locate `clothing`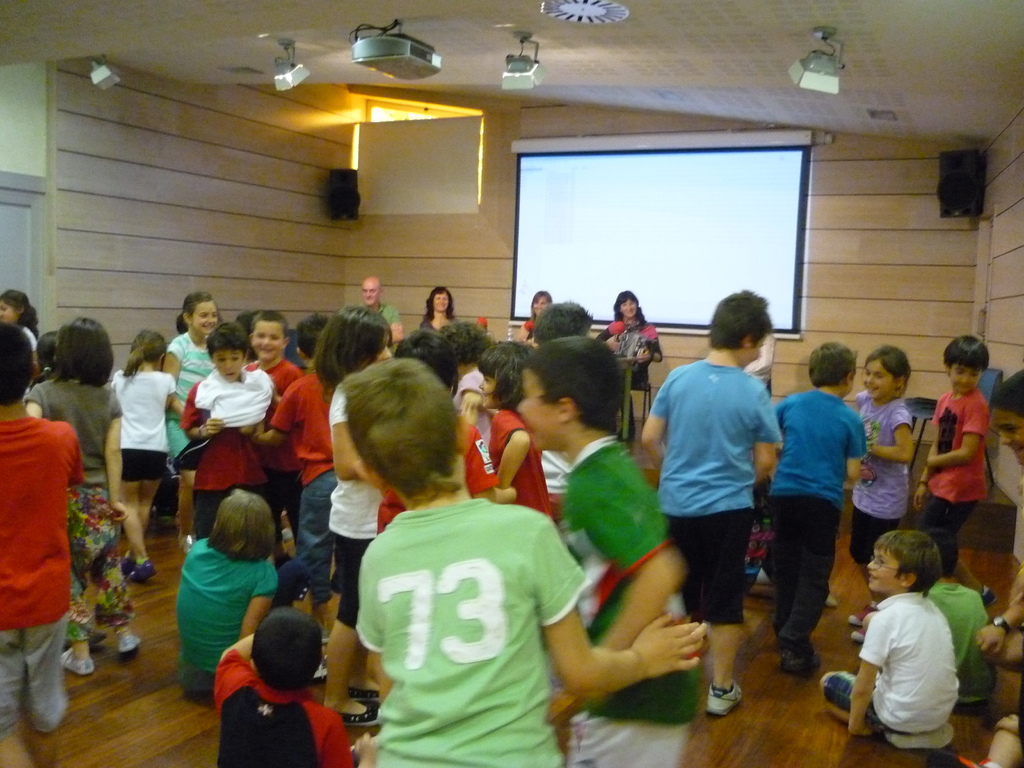
Rect(486, 404, 551, 521)
